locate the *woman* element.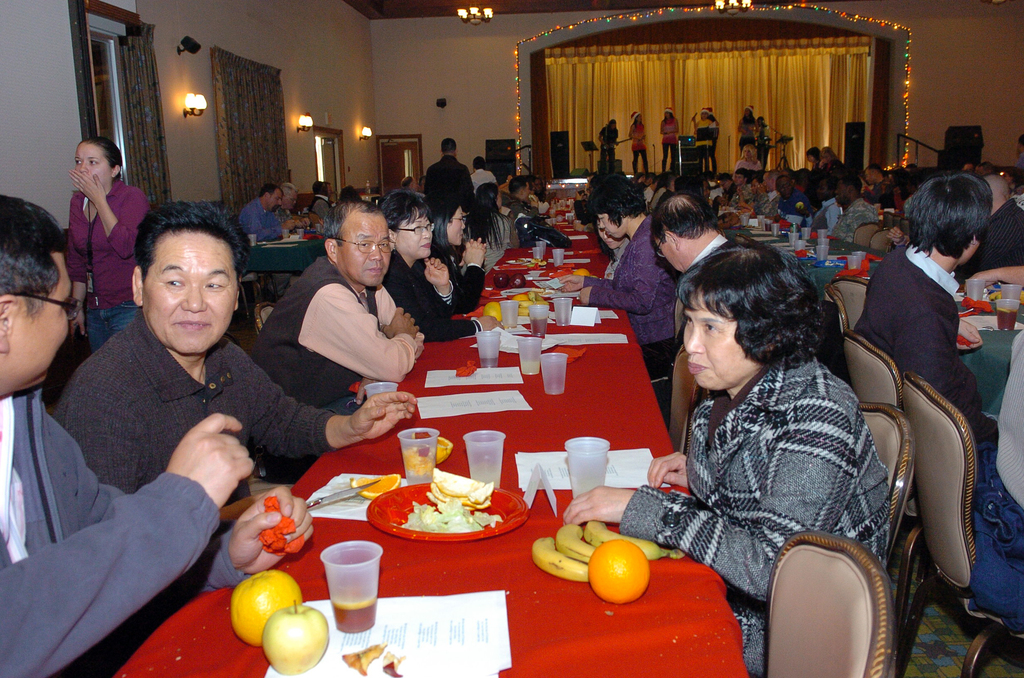
Element bbox: [59, 134, 150, 353].
